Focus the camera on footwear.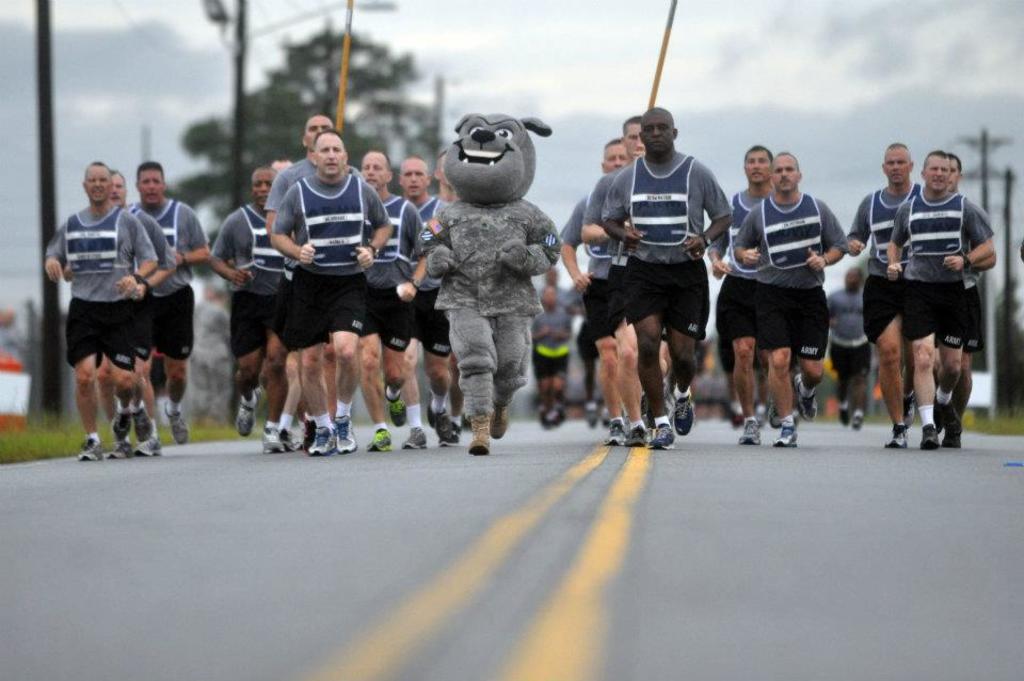
Focus region: BBox(113, 396, 131, 445).
